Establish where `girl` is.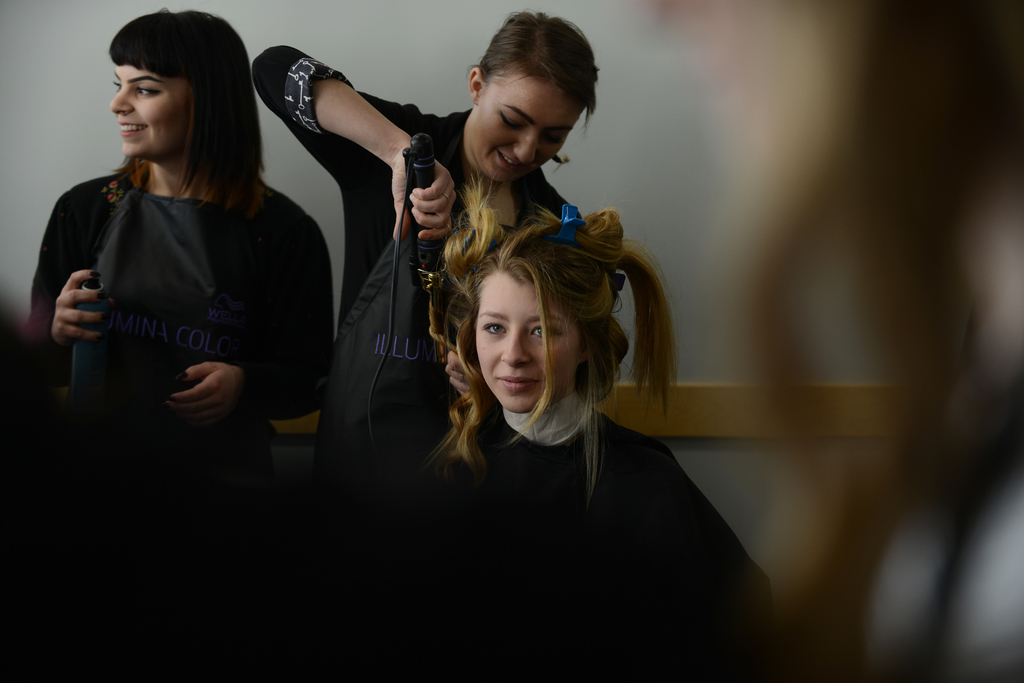
Established at select_region(24, 10, 335, 438).
